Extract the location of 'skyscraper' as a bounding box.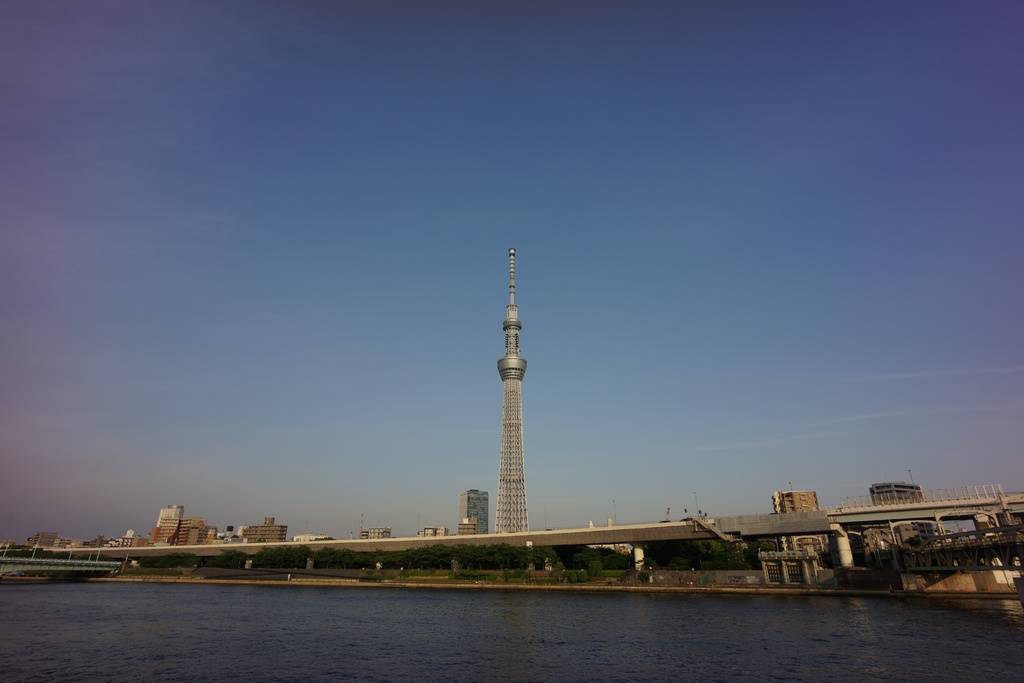
l=492, t=247, r=530, b=534.
